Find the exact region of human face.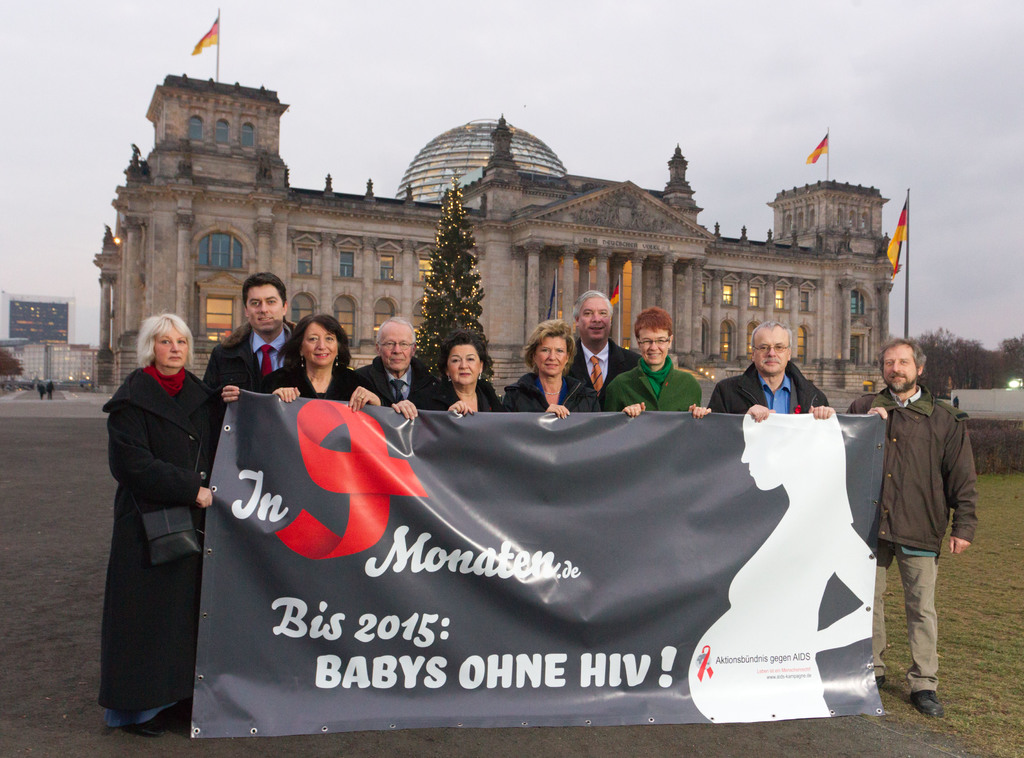
Exact region: (left=449, top=343, right=481, bottom=383).
